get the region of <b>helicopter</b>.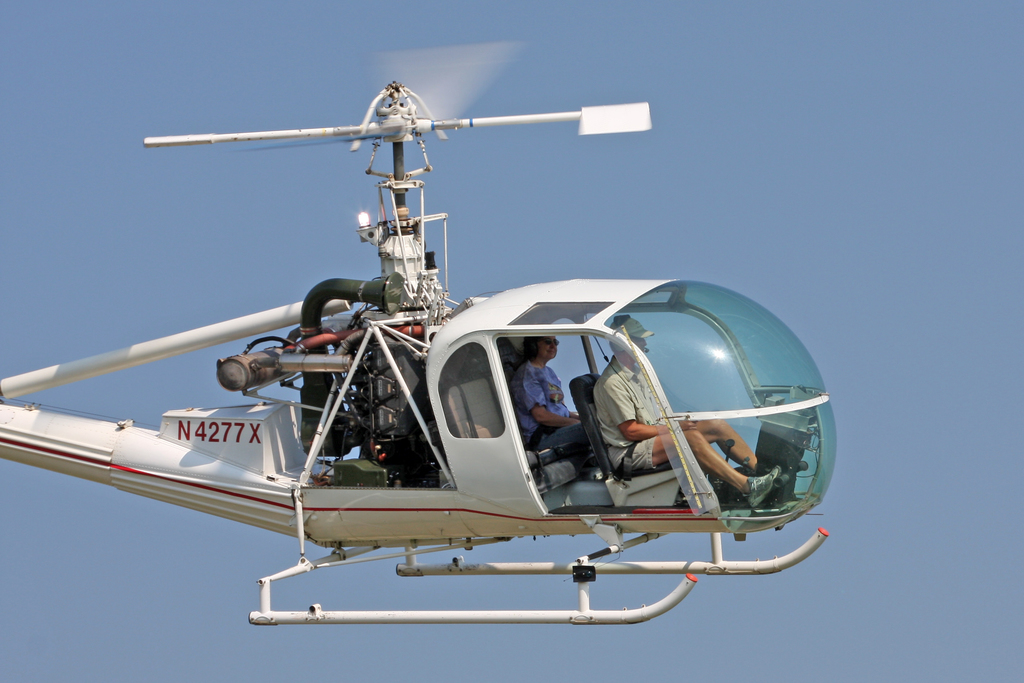
0 65 867 629.
